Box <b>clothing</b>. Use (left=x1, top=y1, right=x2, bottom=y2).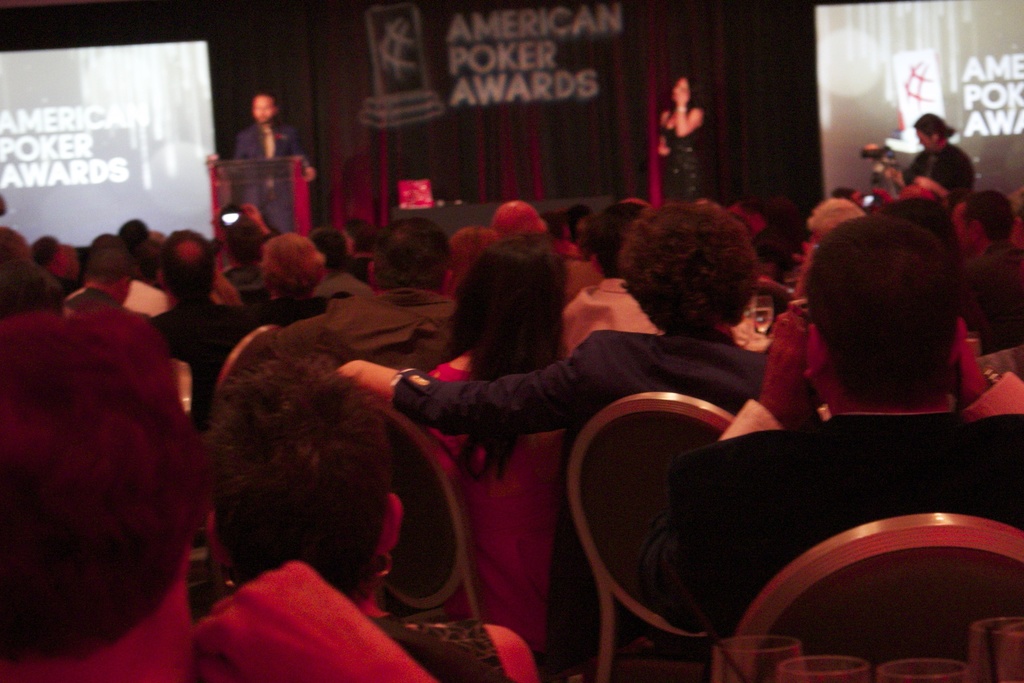
(left=390, top=319, right=774, bottom=668).
